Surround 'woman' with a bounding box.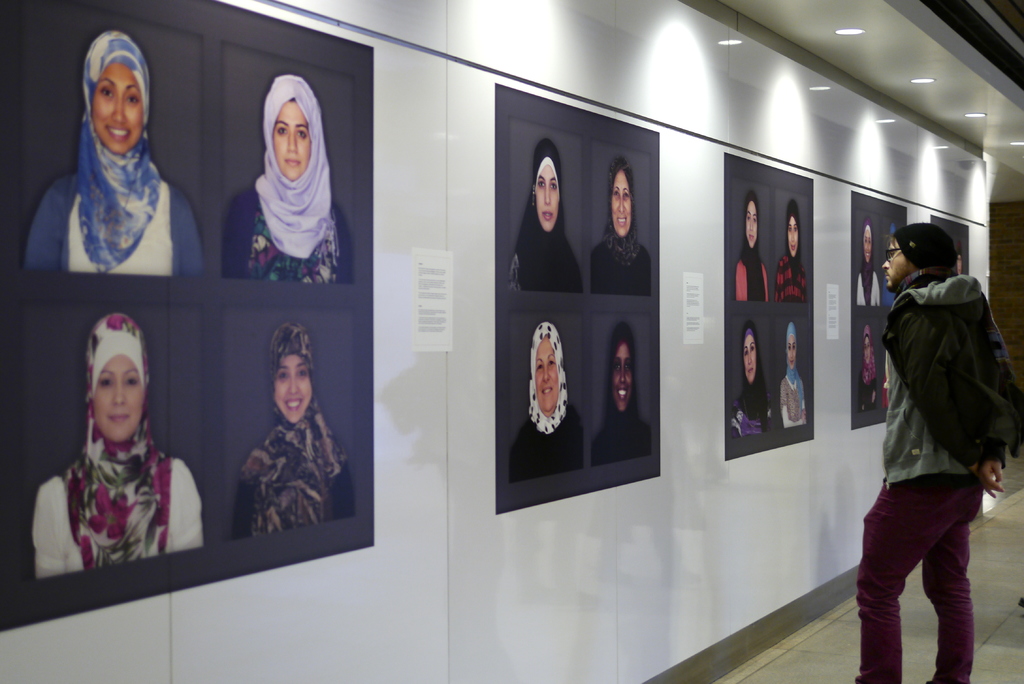
pyautogui.locateOnScreen(783, 322, 808, 428).
